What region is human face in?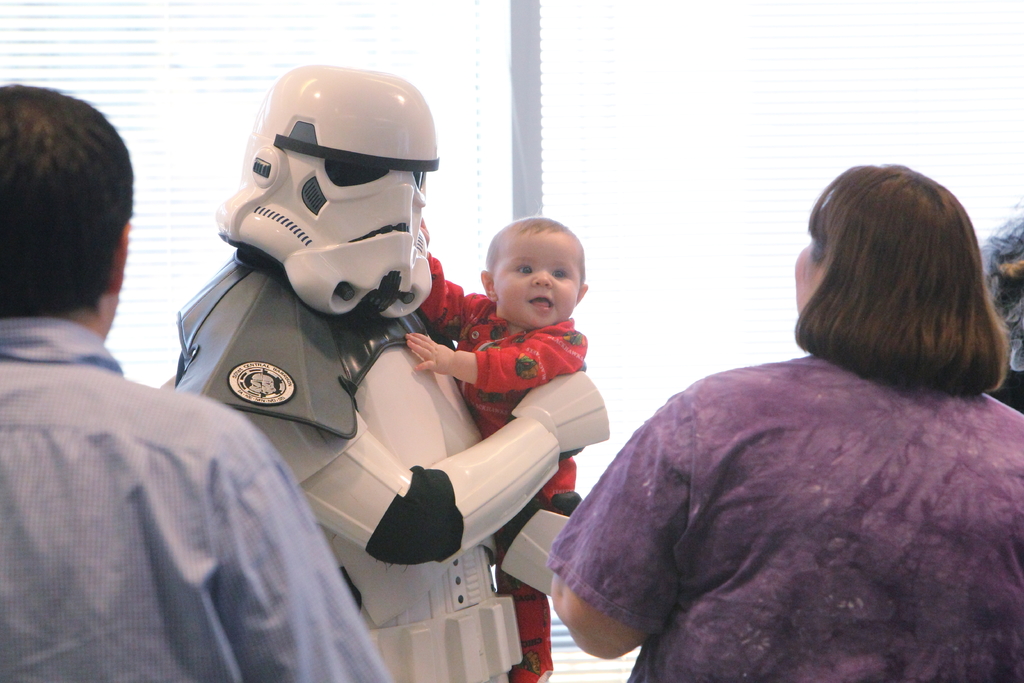
[x1=490, y1=236, x2=582, y2=333].
